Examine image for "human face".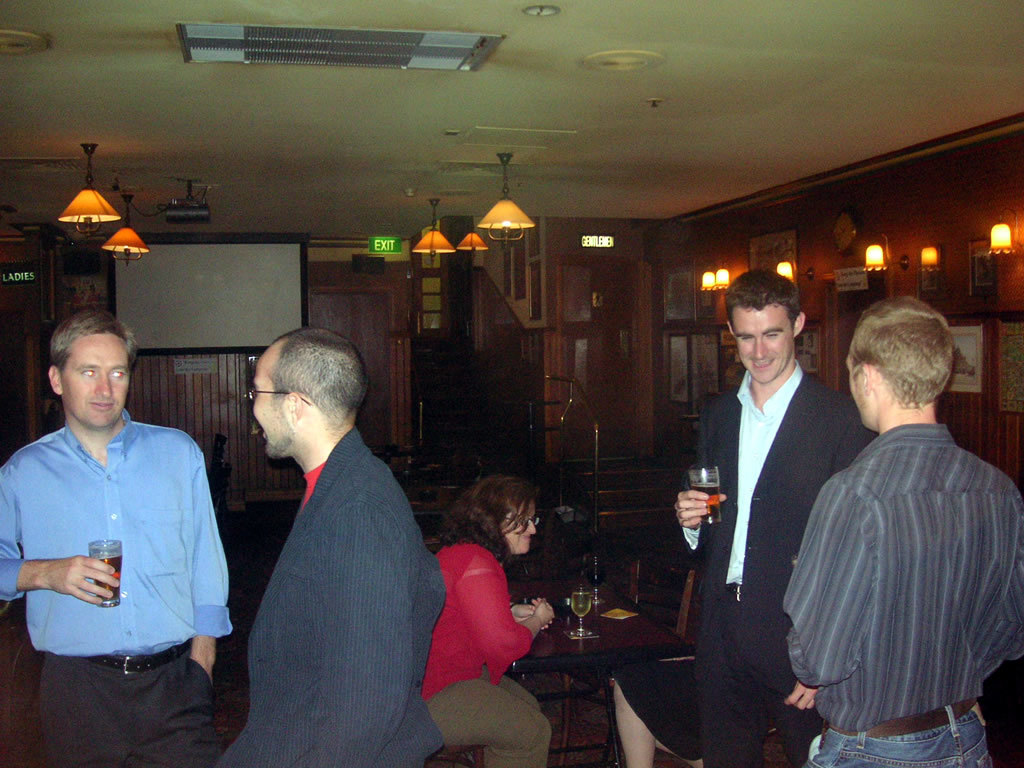
Examination result: (x1=61, y1=337, x2=126, y2=427).
